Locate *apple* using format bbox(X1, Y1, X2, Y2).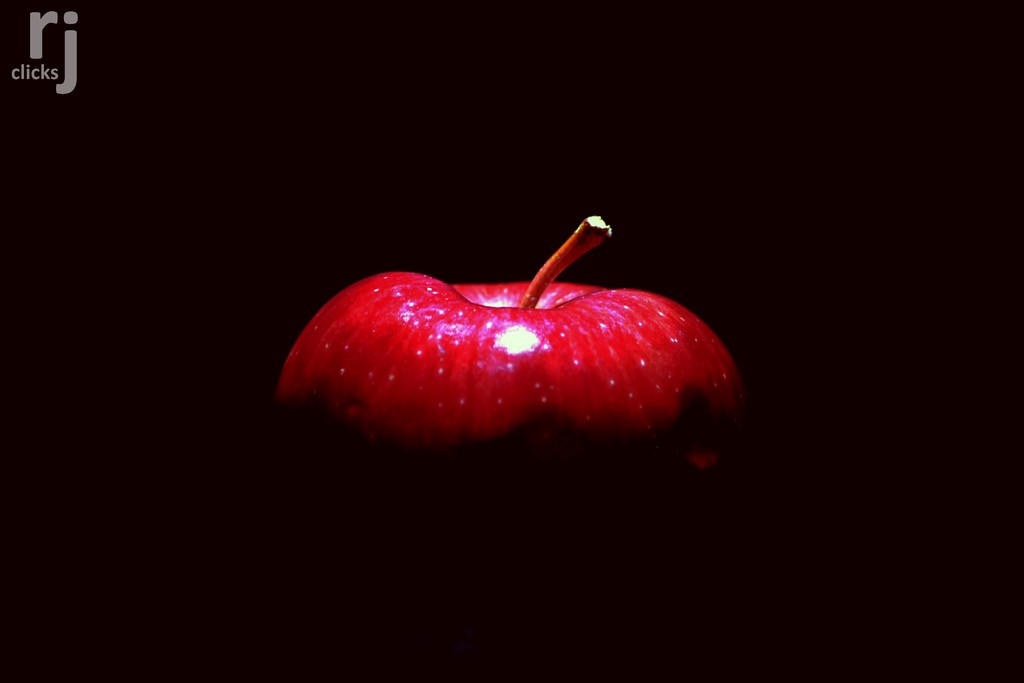
bbox(274, 213, 745, 470).
